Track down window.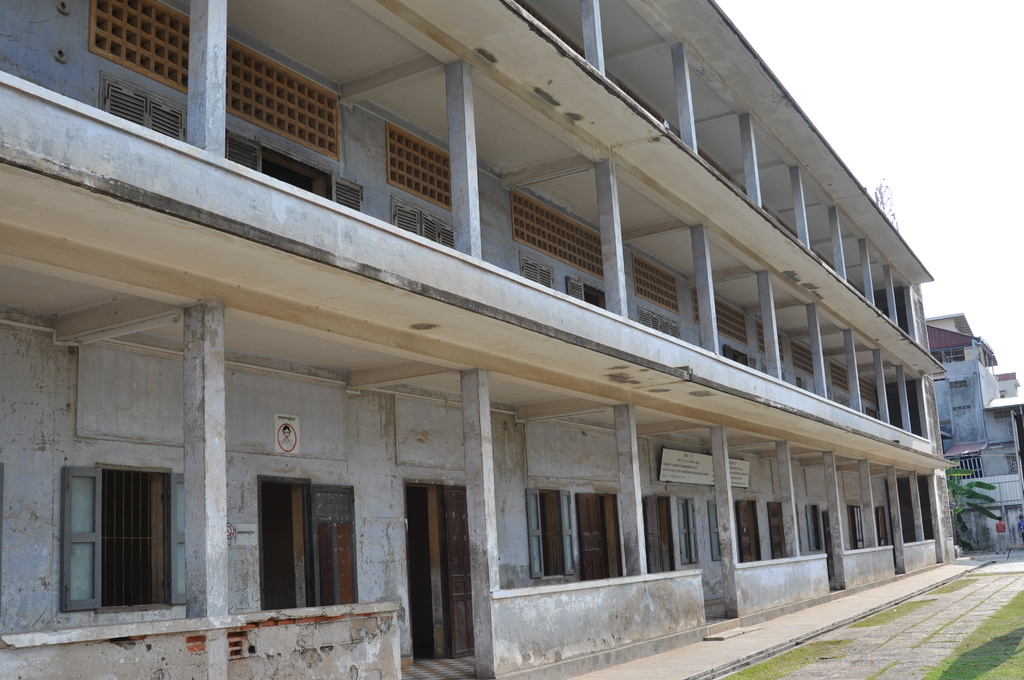
Tracked to (698,289,749,339).
